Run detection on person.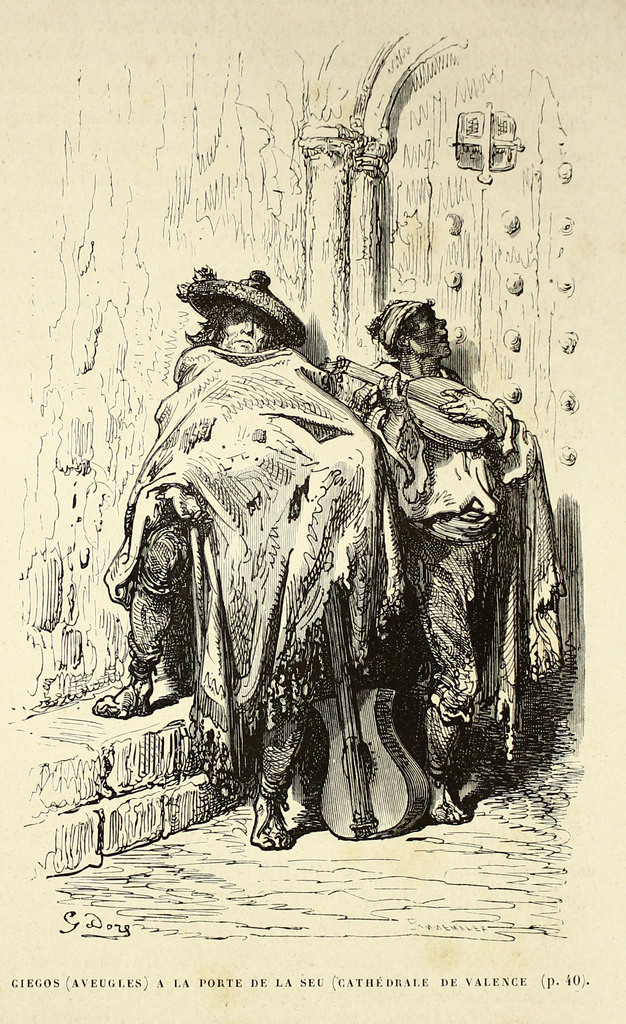
Result: box(92, 267, 333, 848).
